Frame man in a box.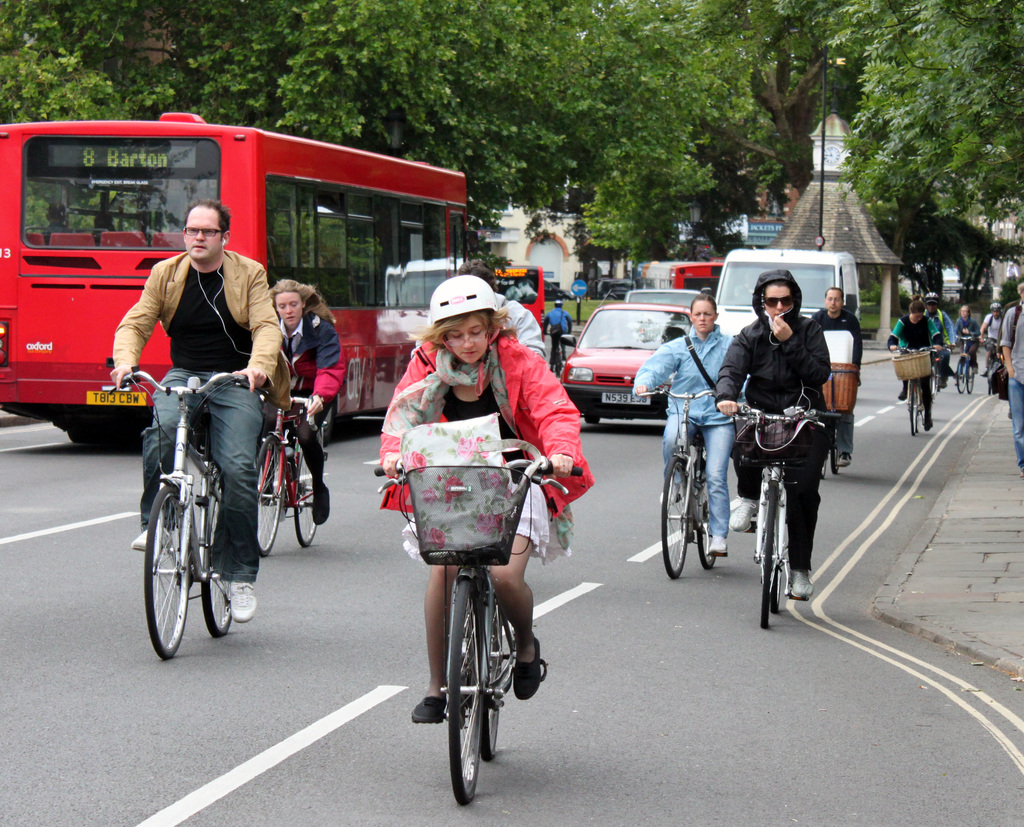
locate(981, 312, 1003, 368).
